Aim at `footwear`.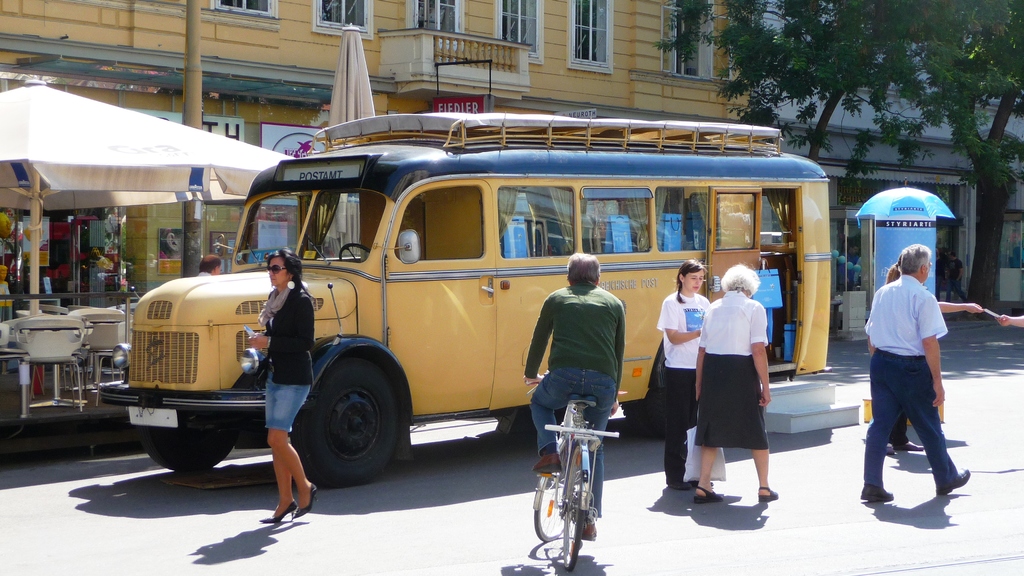
Aimed at select_region(532, 454, 566, 470).
